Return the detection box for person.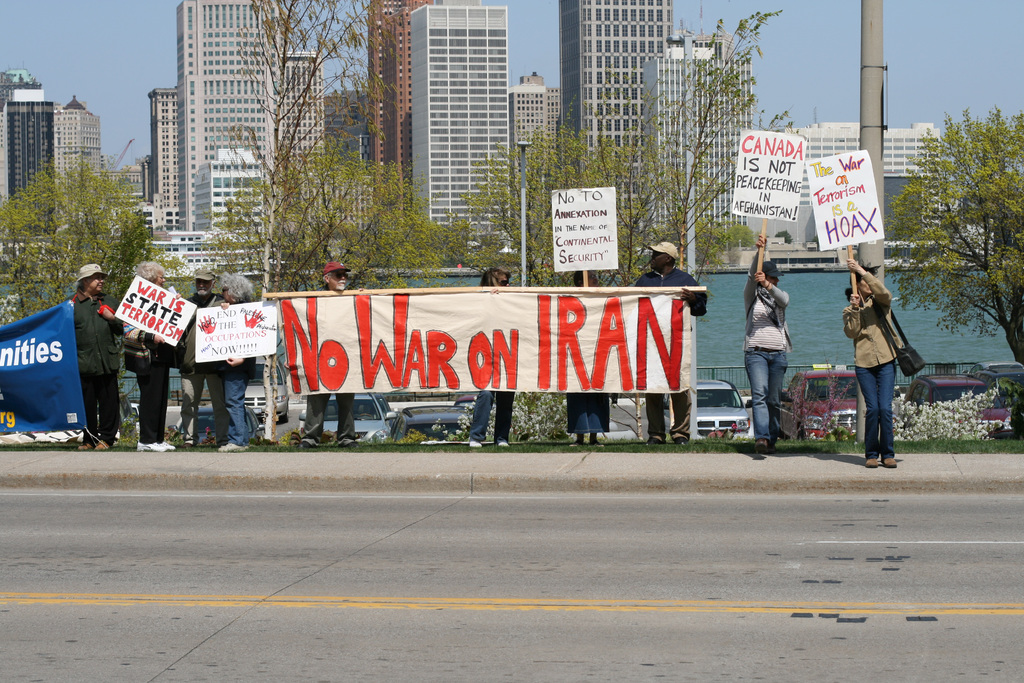
region(214, 270, 262, 448).
